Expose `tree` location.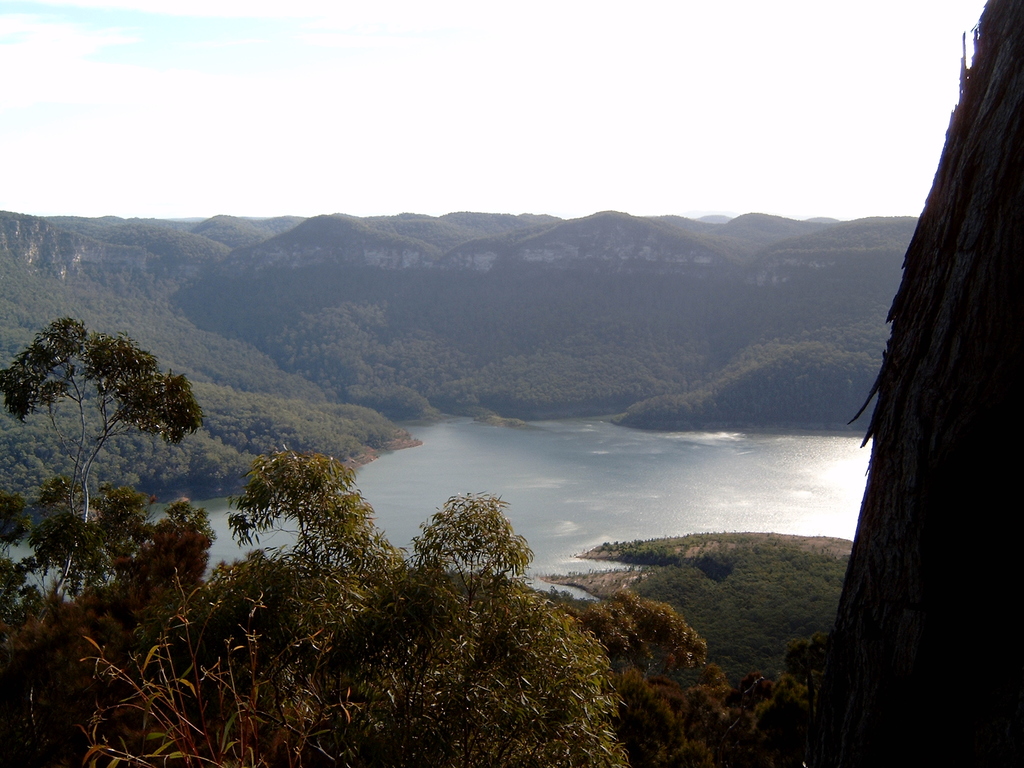
Exposed at 79, 444, 625, 767.
